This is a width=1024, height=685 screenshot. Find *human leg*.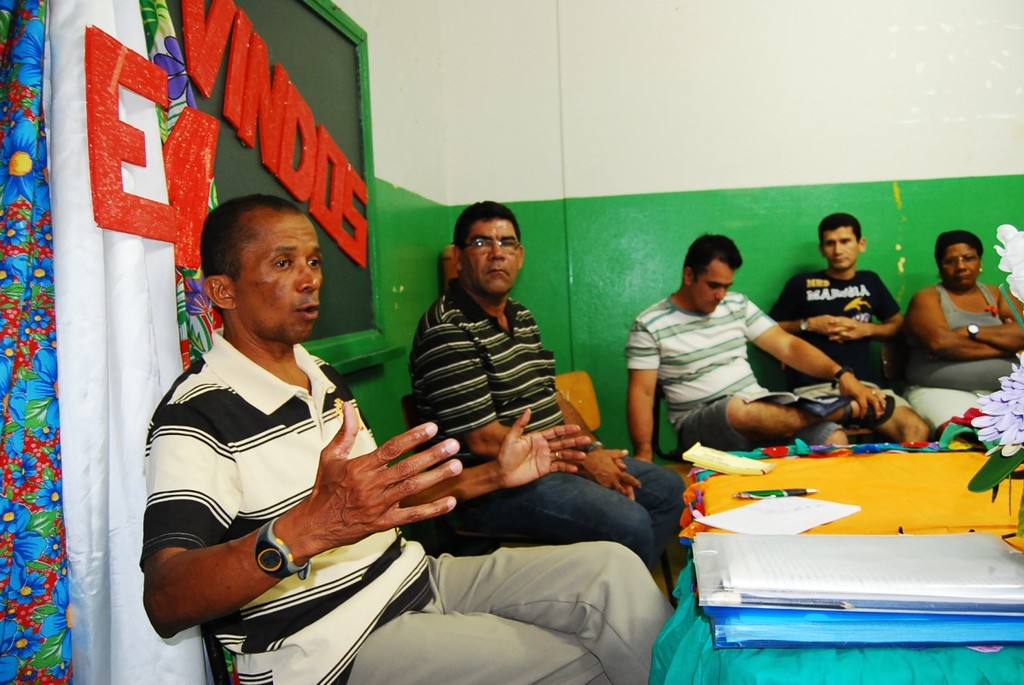
Bounding box: 347/610/596/684.
